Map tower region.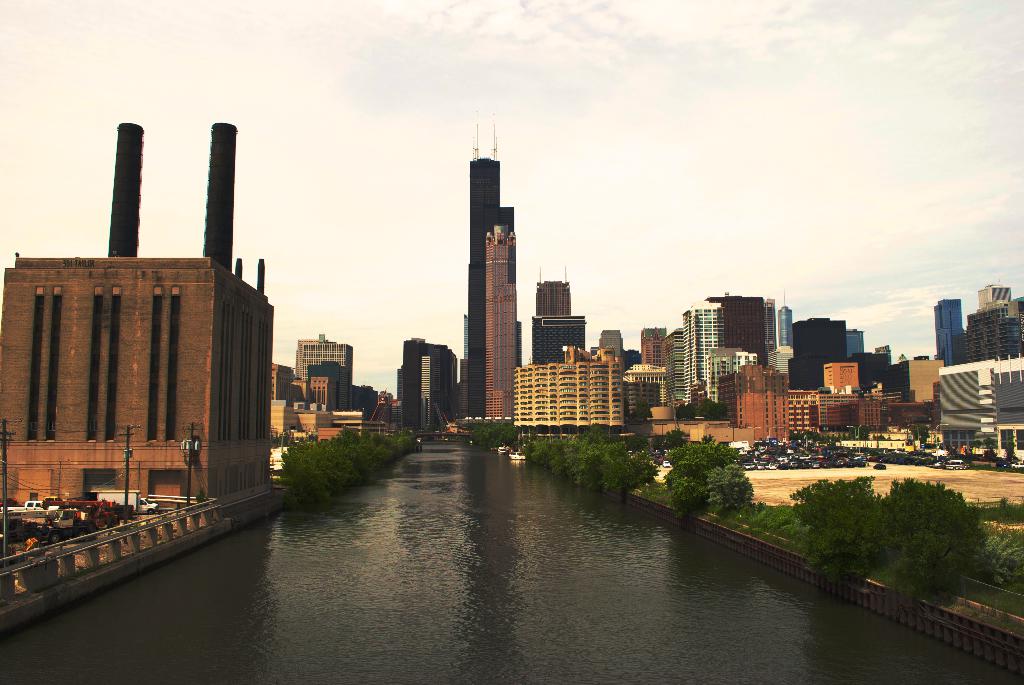
Mapped to detection(481, 224, 520, 420).
